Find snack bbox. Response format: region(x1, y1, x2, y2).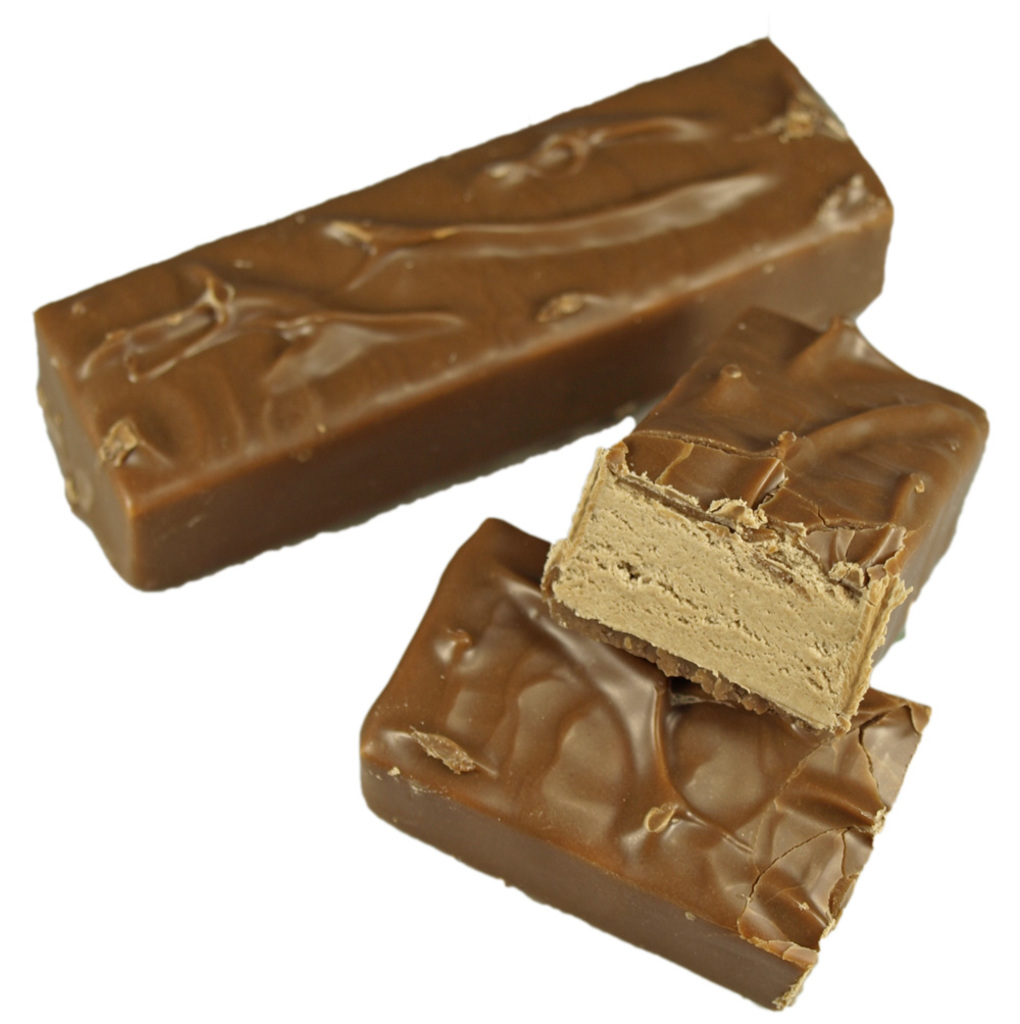
region(61, 55, 923, 621).
